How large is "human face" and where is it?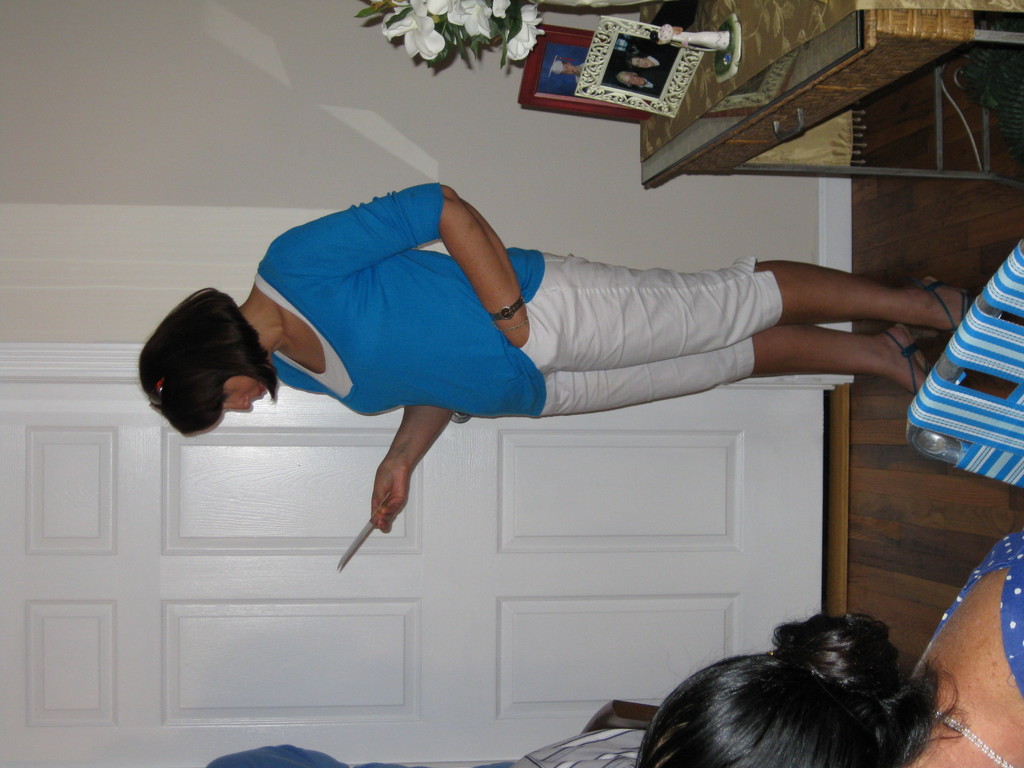
Bounding box: <bbox>221, 382, 266, 410</bbox>.
